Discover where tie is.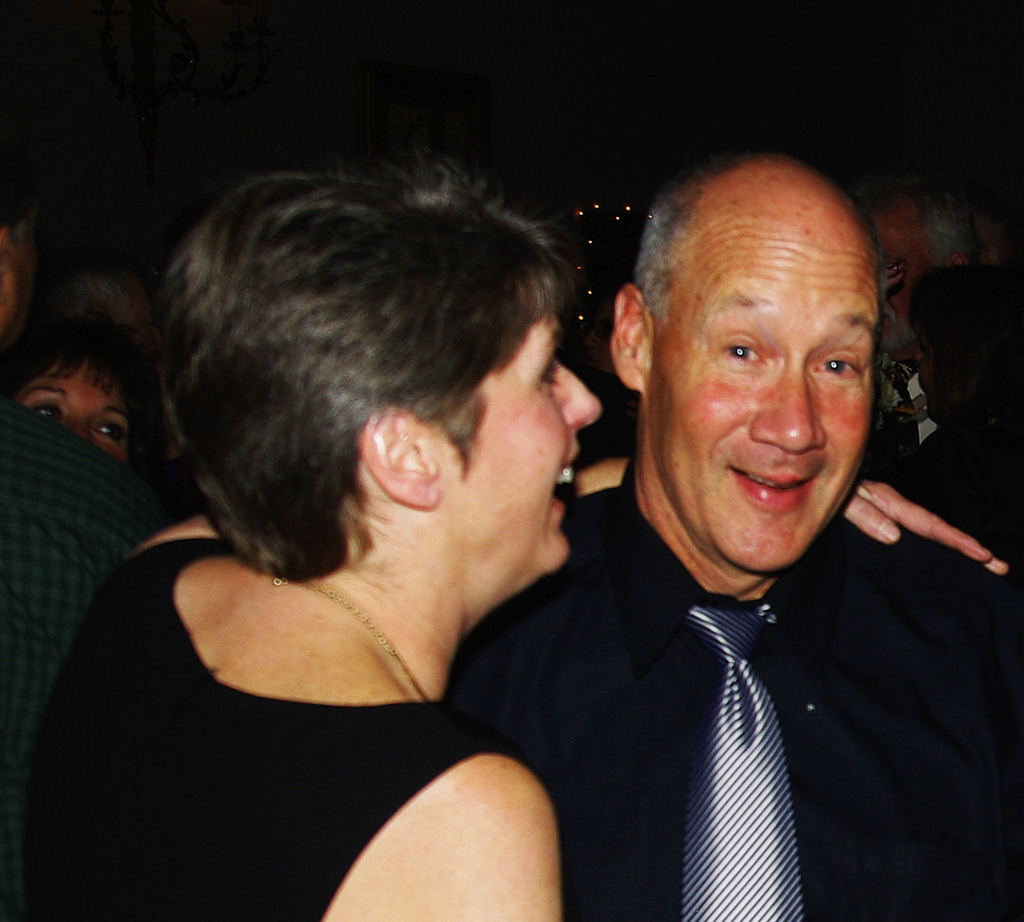
Discovered at box=[682, 598, 801, 921].
